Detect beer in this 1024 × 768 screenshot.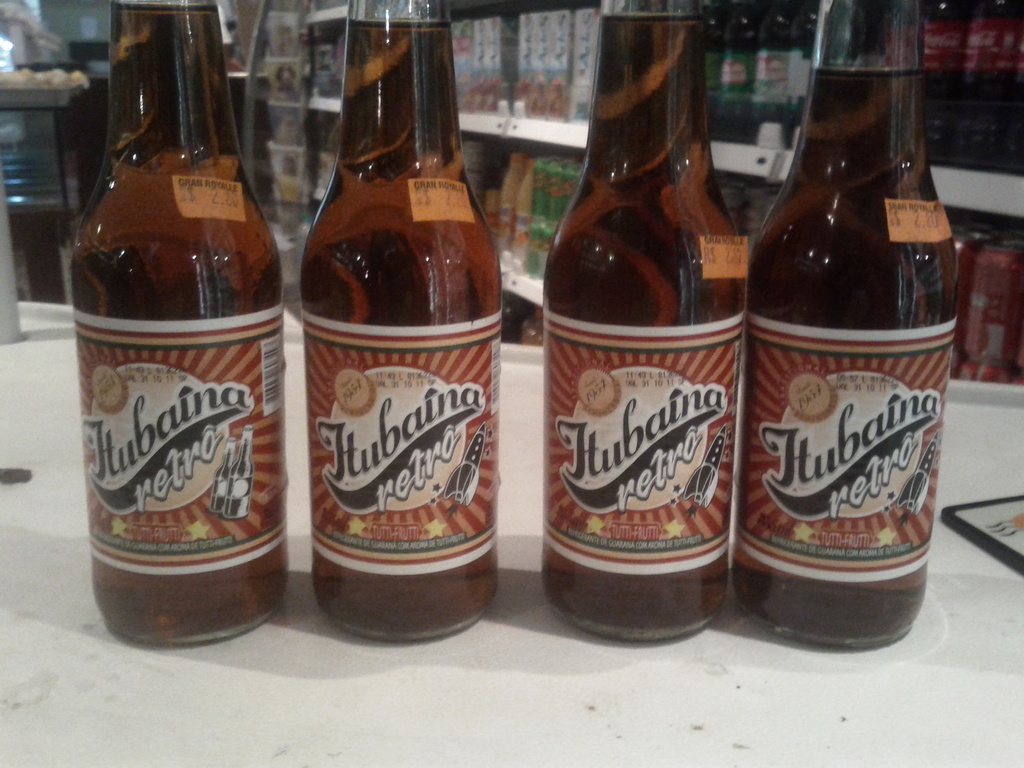
Detection: detection(737, 0, 964, 648).
